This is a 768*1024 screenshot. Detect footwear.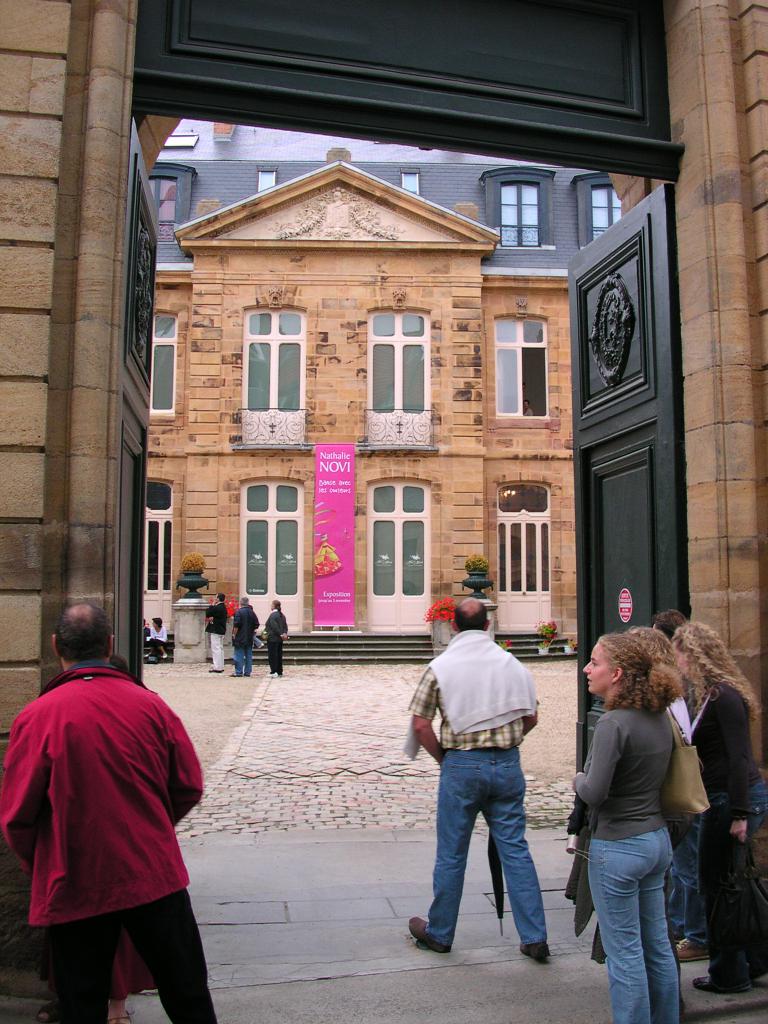
408, 915, 451, 953.
